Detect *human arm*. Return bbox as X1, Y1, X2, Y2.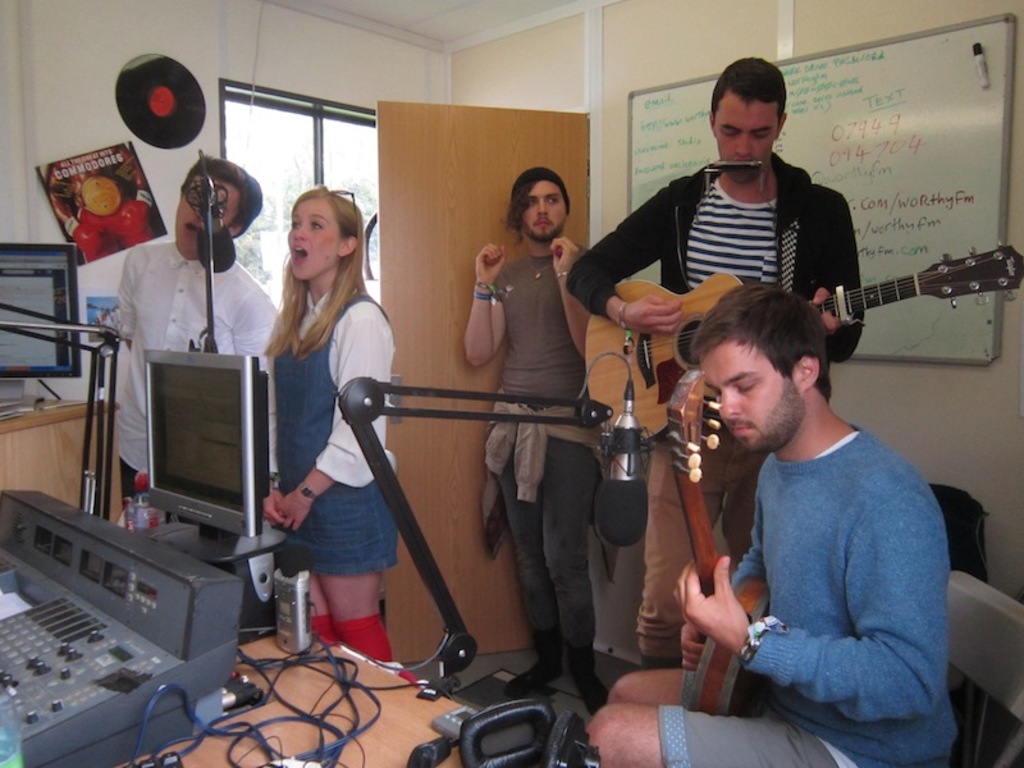
225, 275, 280, 371.
